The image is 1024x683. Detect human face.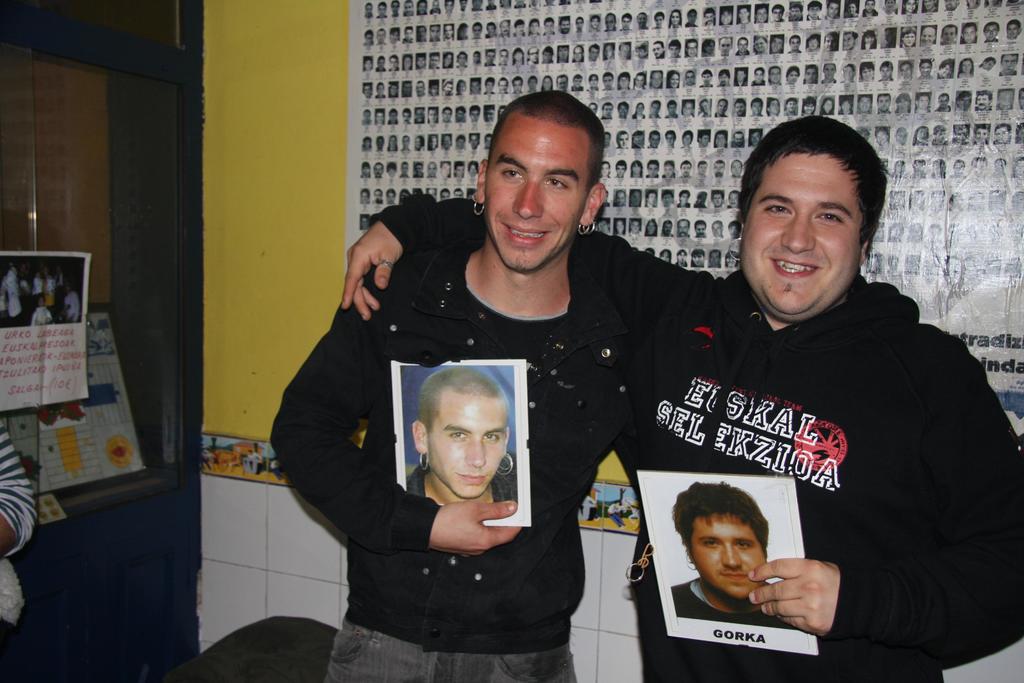
Detection: <region>430, 397, 508, 498</region>.
